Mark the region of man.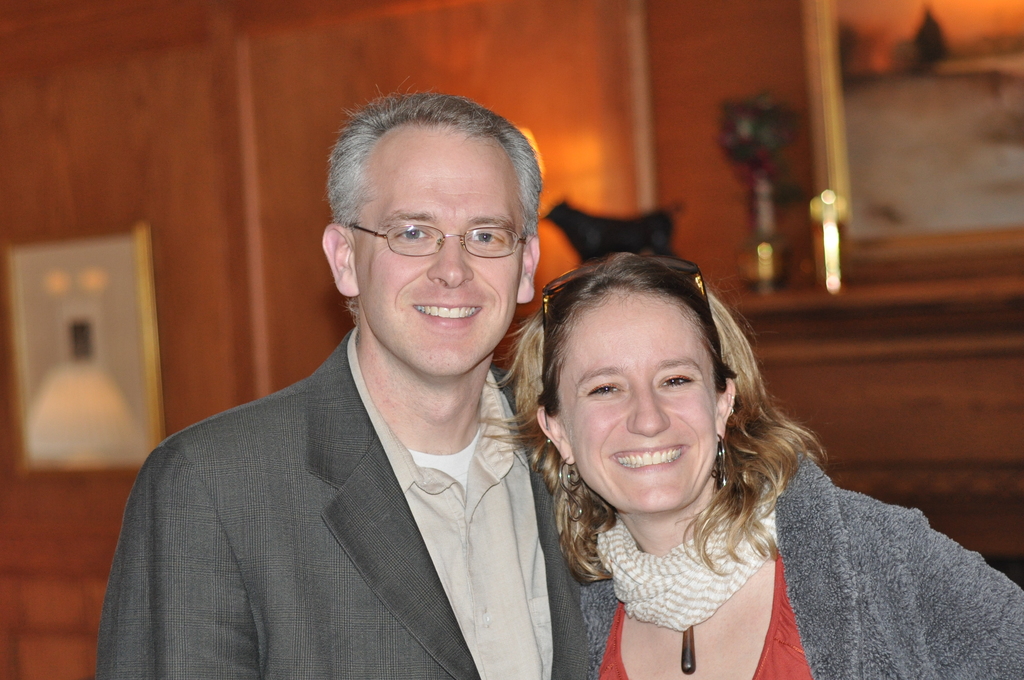
Region: locate(96, 77, 593, 679).
